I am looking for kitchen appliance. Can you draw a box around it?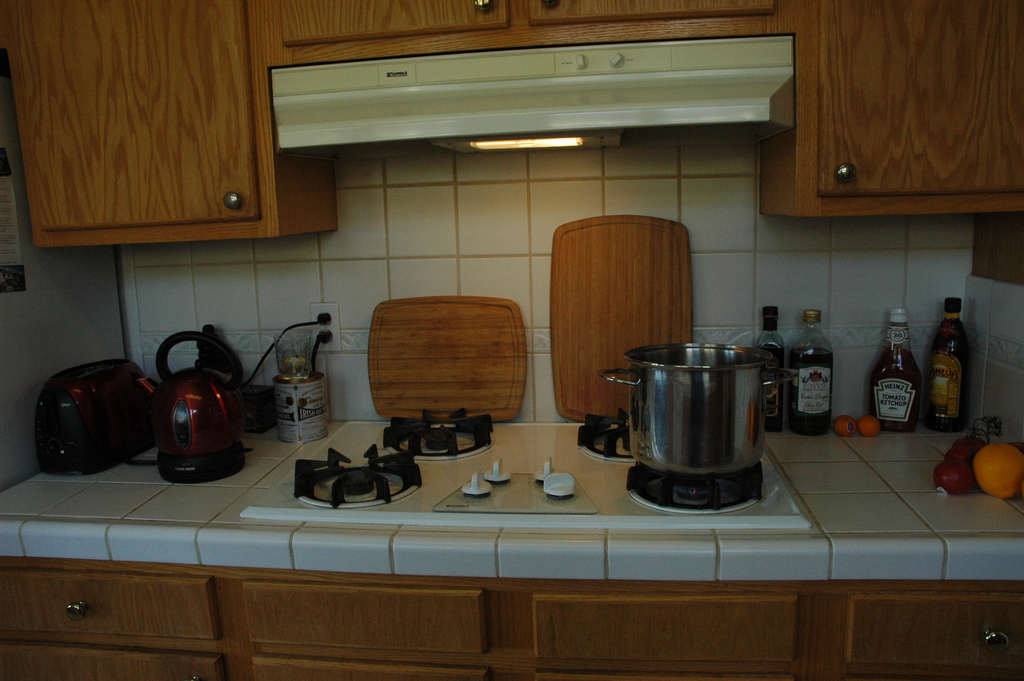
Sure, the bounding box is <bbox>600, 343, 775, 473</bbox>.
